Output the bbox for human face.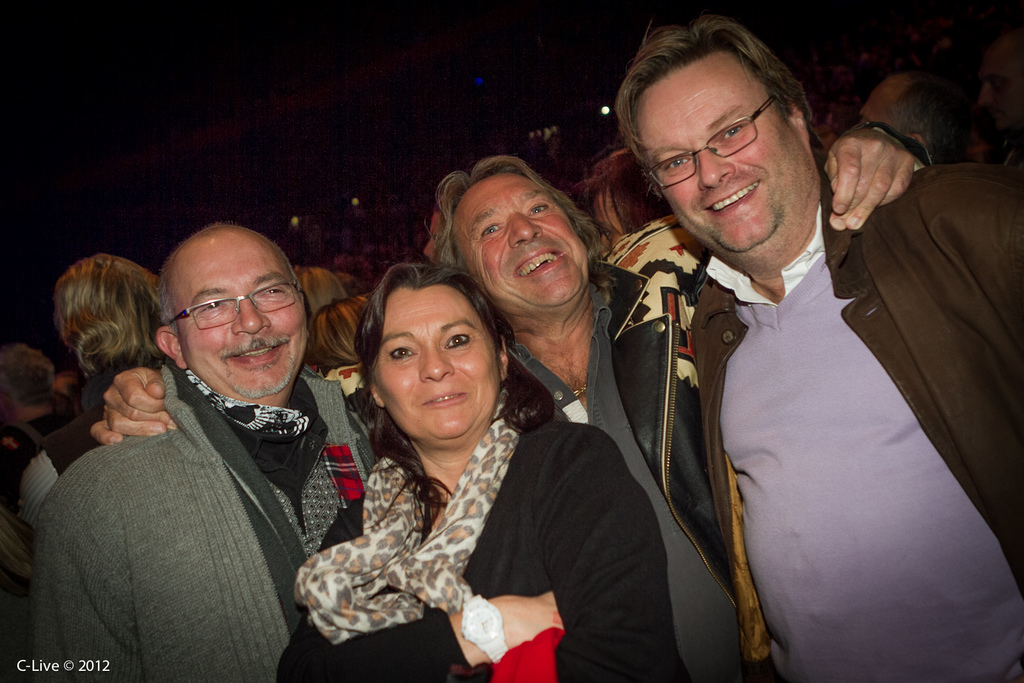
<bbox>465, 170, 579, 312</bbox>.
